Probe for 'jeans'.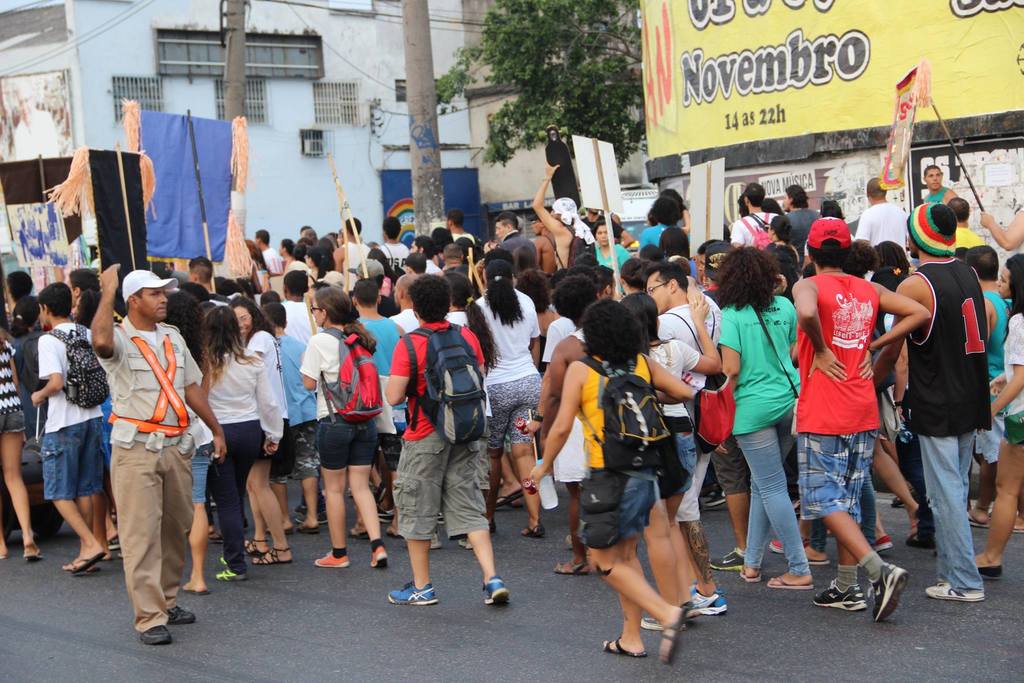
Probe result: <region>660, 410, 712, 492</region>.
